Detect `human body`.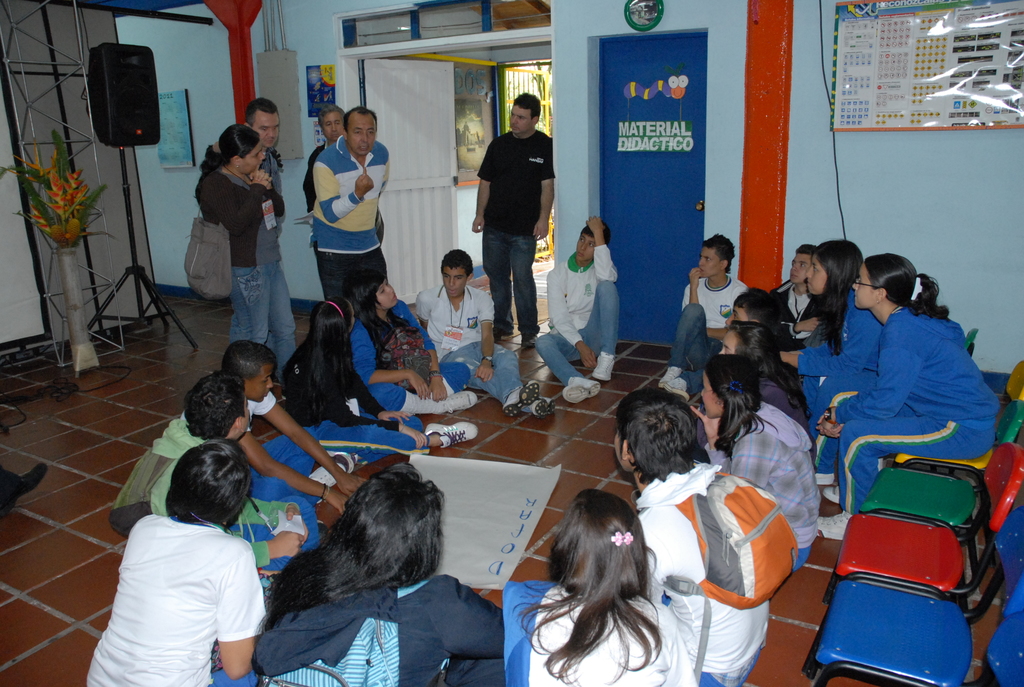
Detected at BBox(294, 104, 390, 359).
